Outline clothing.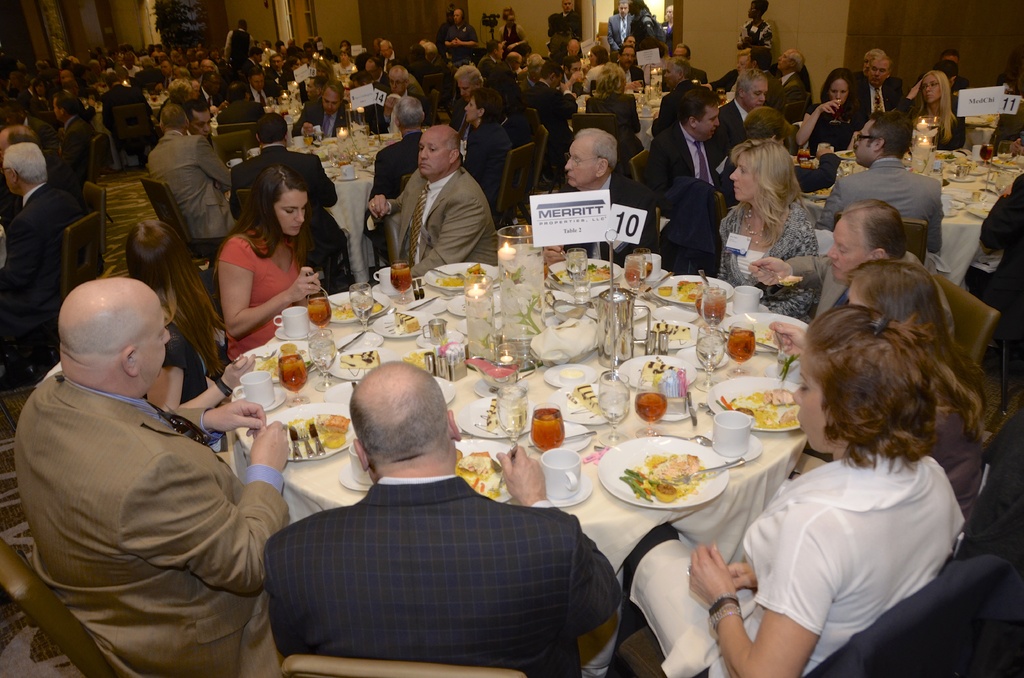
Outline: (968,172,1023,323).
